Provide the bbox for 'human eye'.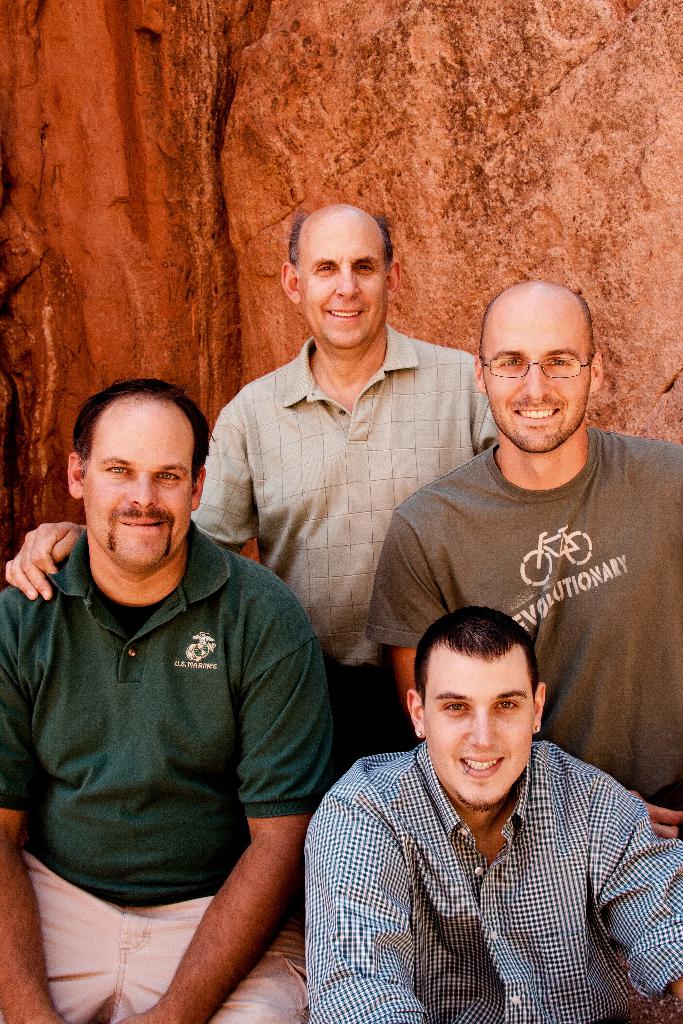
544, 352, 573, 368.
